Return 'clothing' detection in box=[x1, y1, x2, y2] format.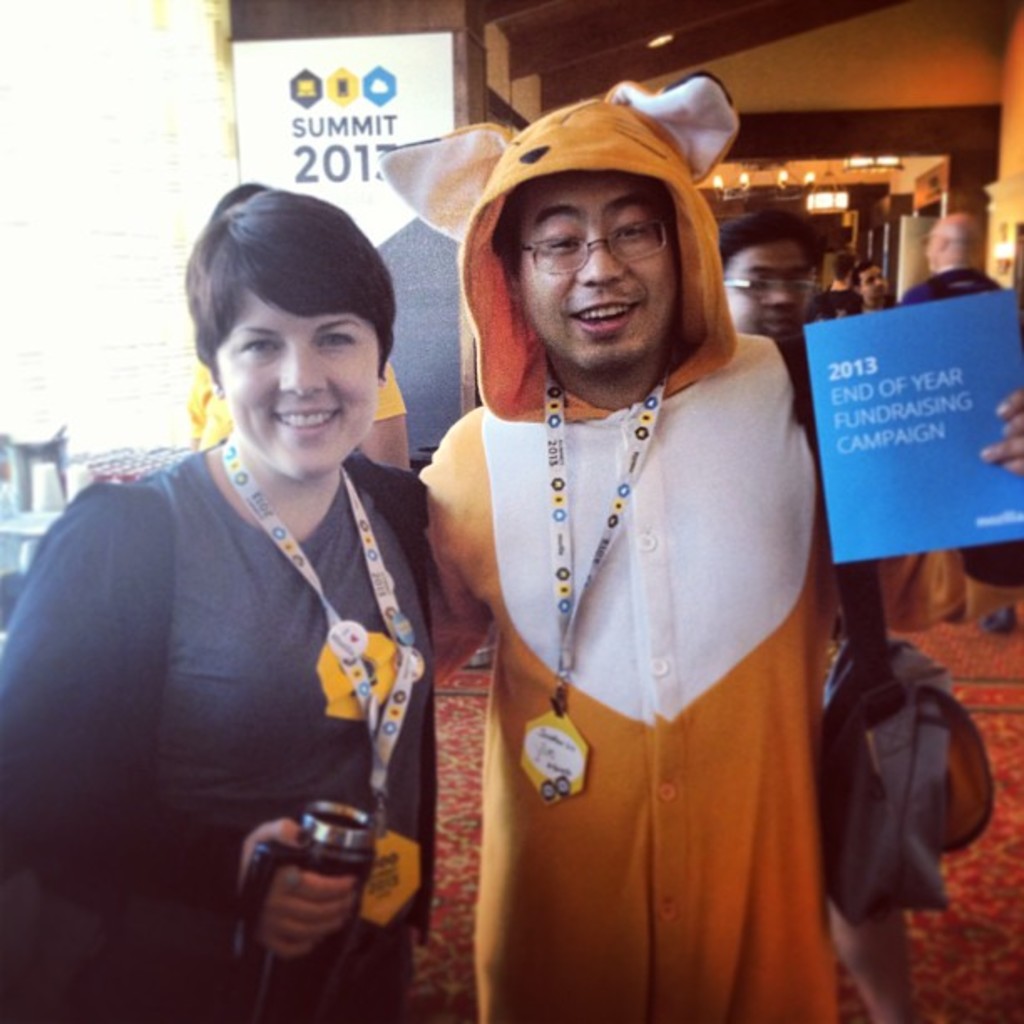
box=[773, 333, 914, 890].
